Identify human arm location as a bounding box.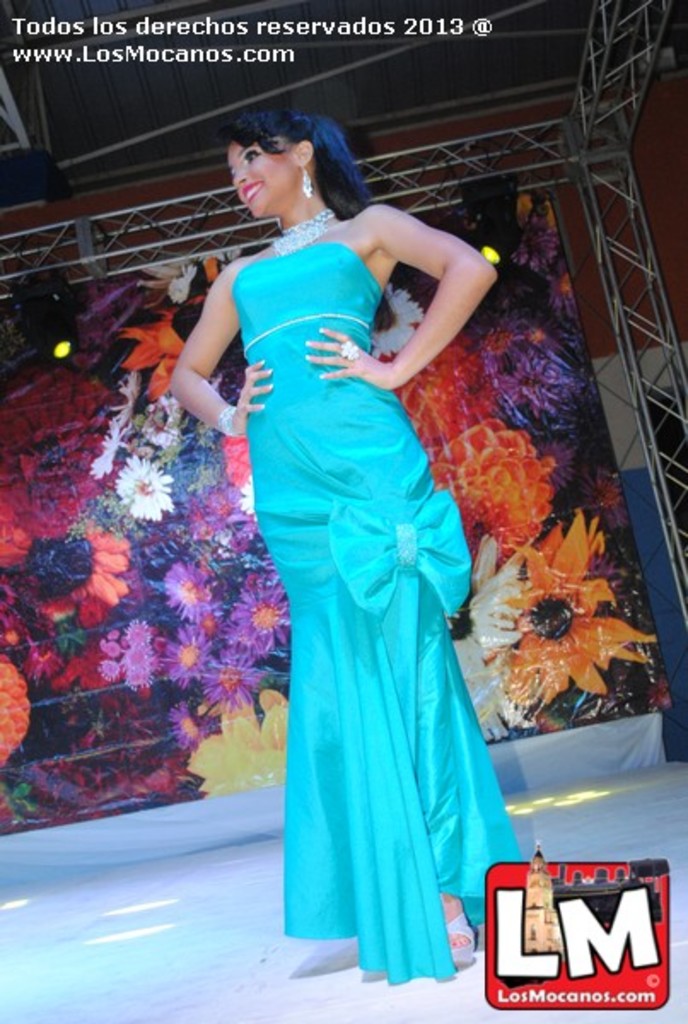
[x1=166, y1=249, x2=282, y2=439].
